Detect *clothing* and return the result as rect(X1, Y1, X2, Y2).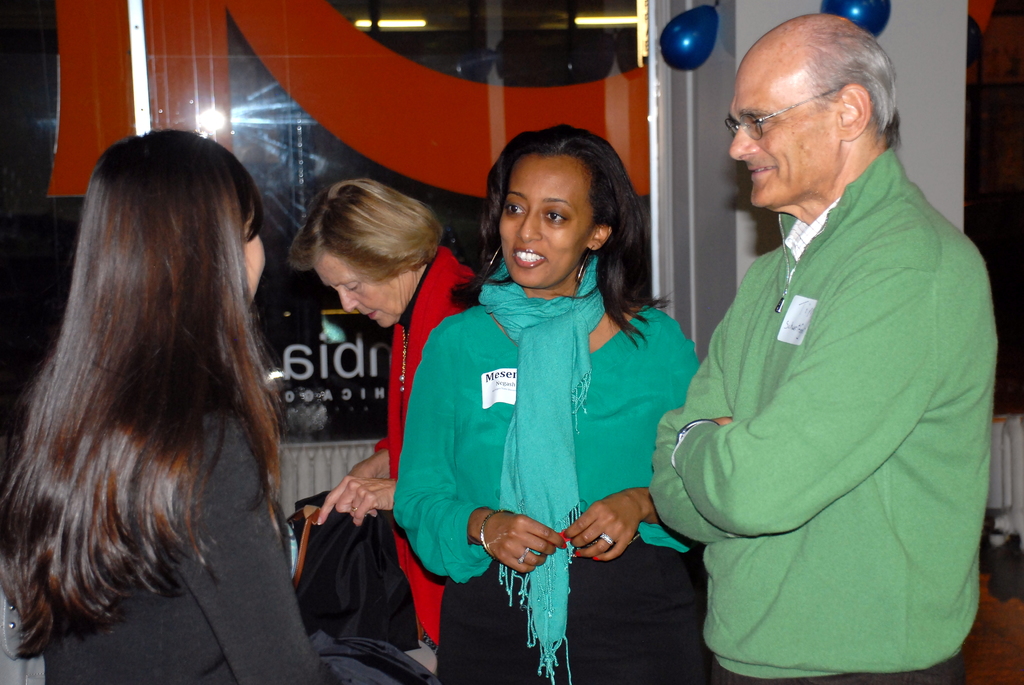
rect(372, 256, 490, 647).
